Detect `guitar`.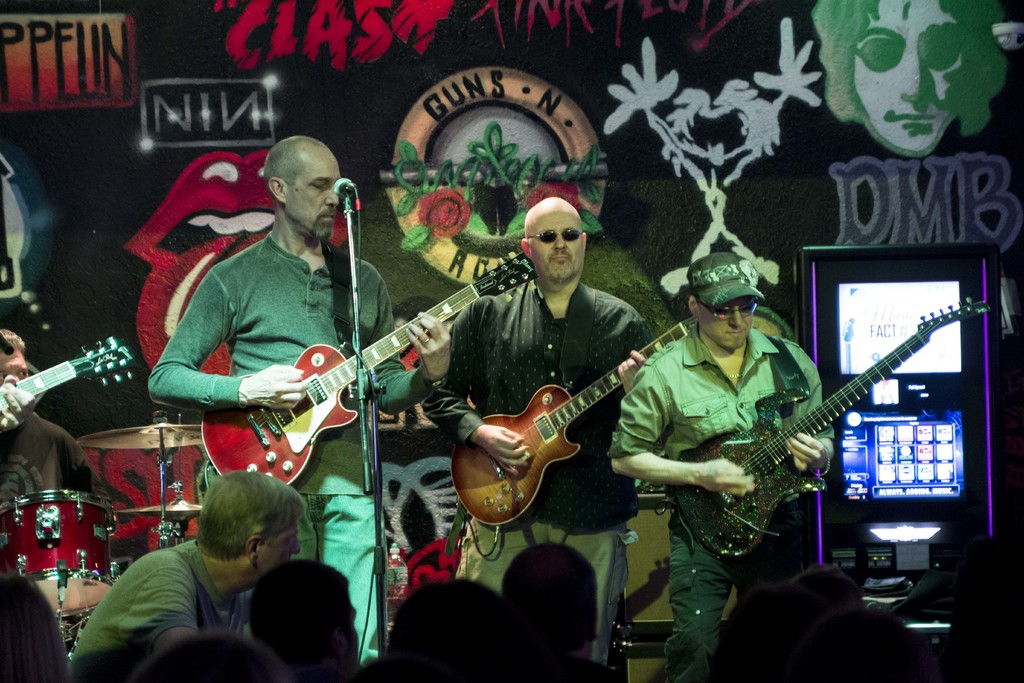
Detected at 448/317/698/525.
